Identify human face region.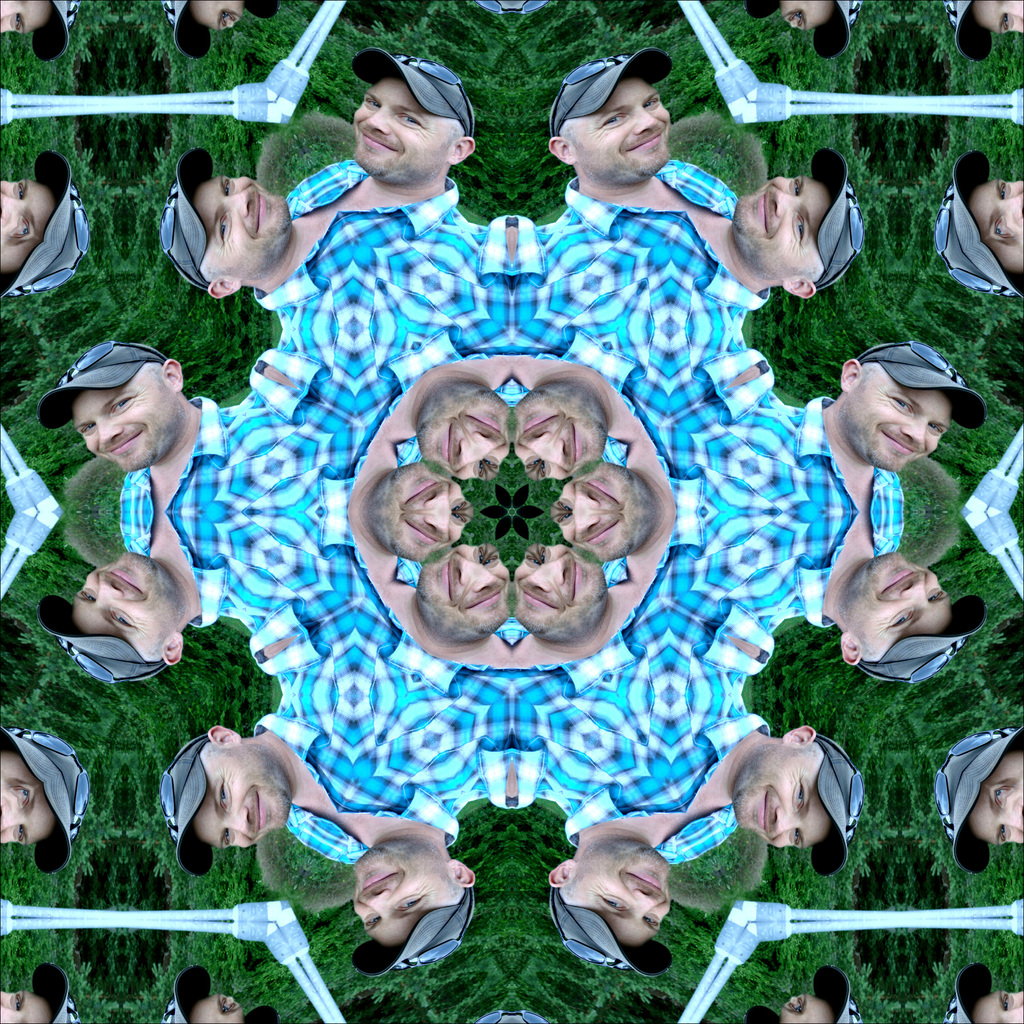
Region: (x1=195, y1=748, x2=297, y2=851).
